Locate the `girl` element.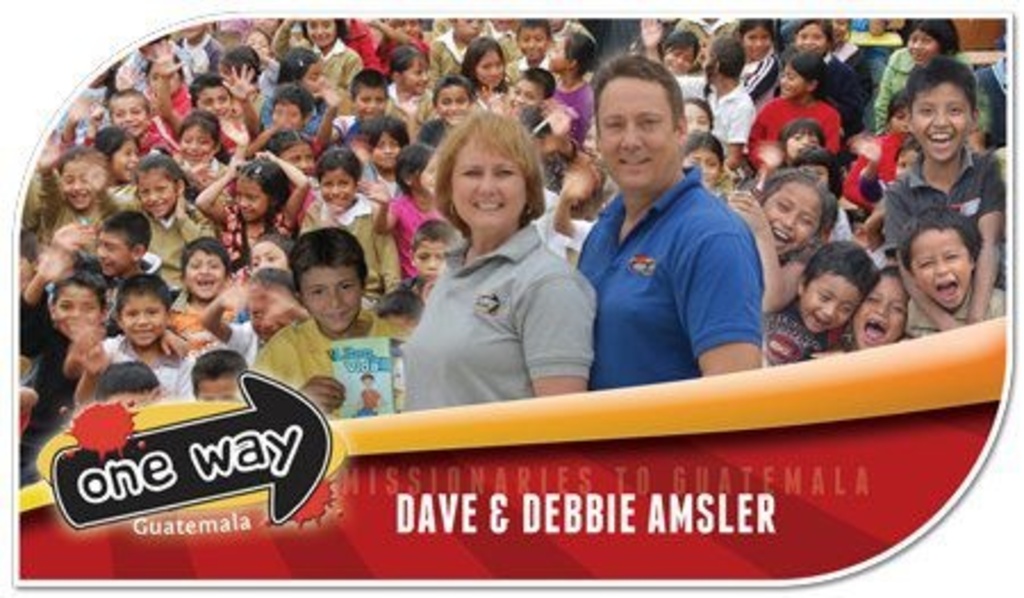
Element bbox: <bbox>262, 50, 335, 134</bbox>.
